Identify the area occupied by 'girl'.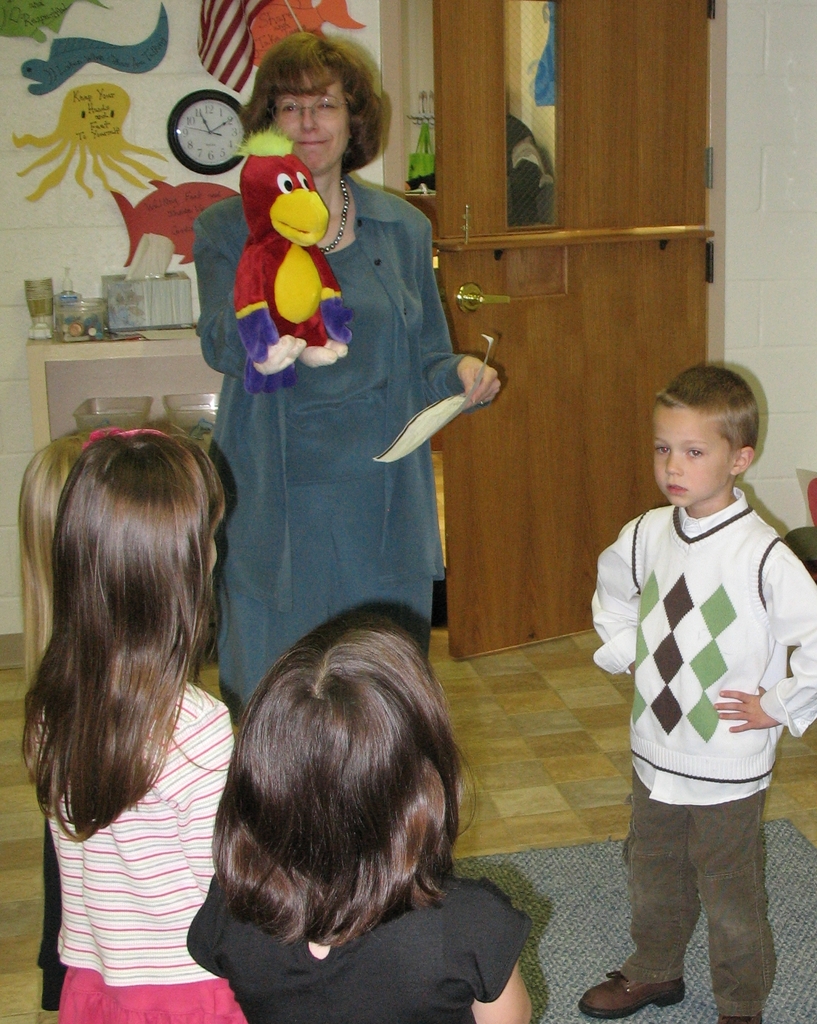
Area: (x1=185, y1=615, x2=542, y2=1016).
